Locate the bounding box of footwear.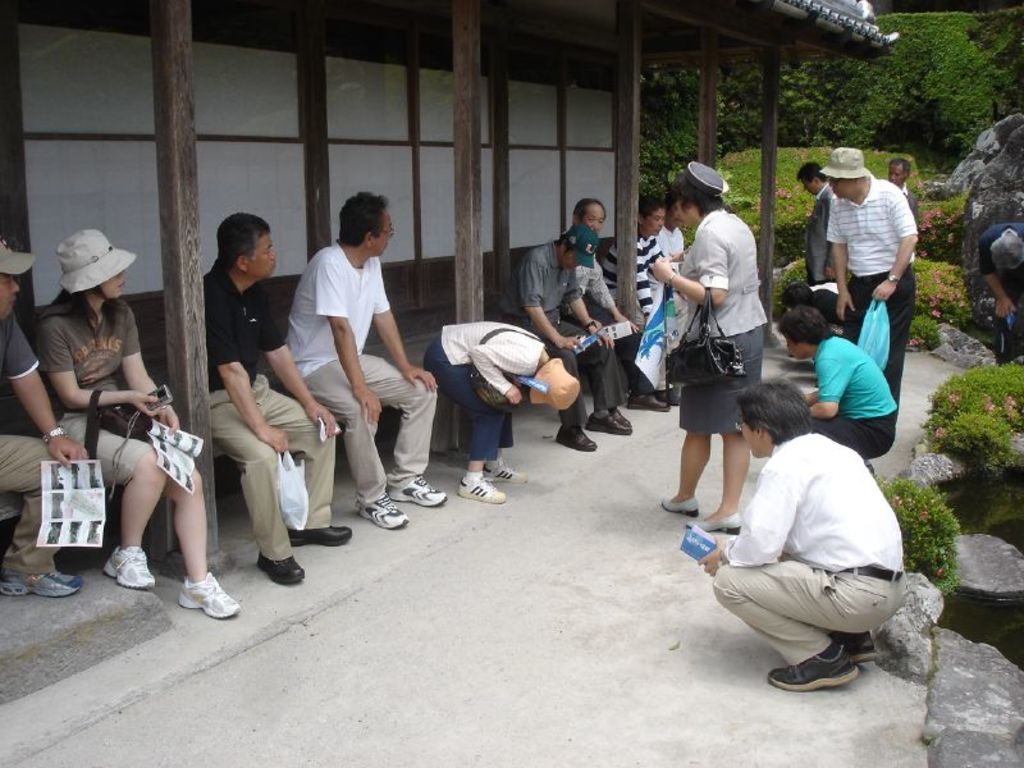
Bounding box: crop(0, 576, 76, 602).
